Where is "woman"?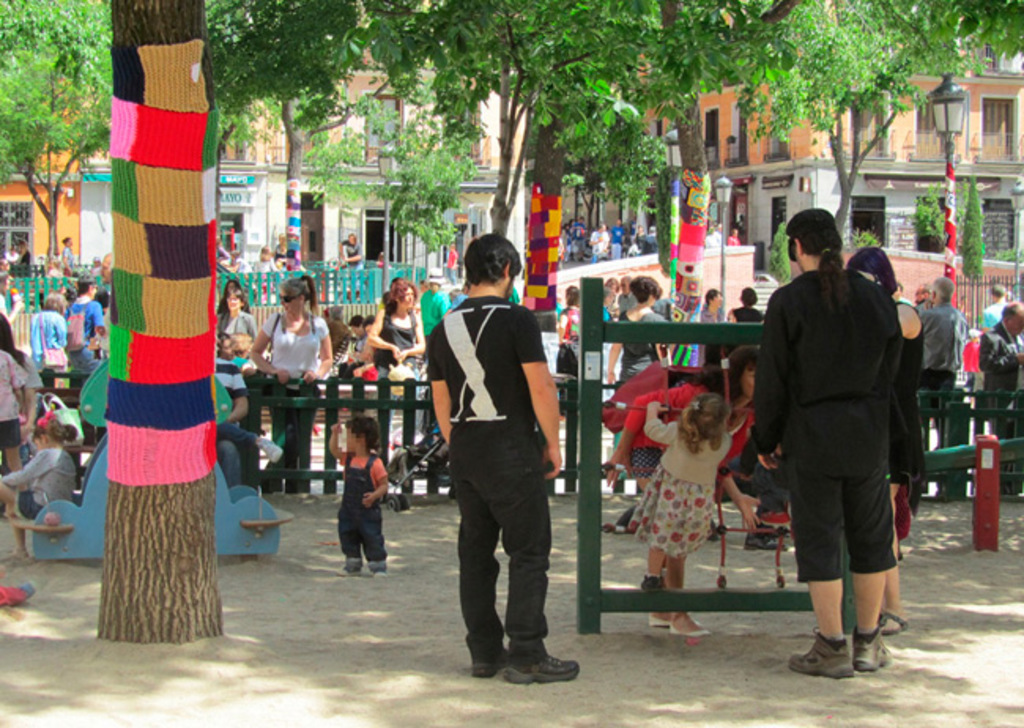
<bbox>603, 348, 756, 592</bbox>.
